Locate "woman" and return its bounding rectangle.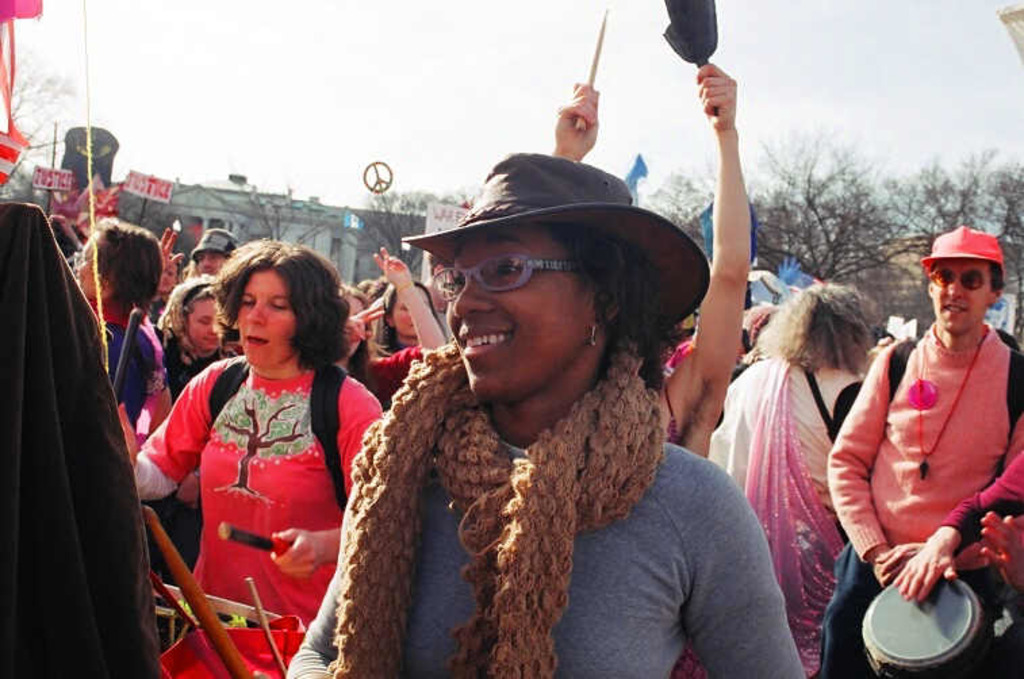
bbox(334, 242, 450, 408).
